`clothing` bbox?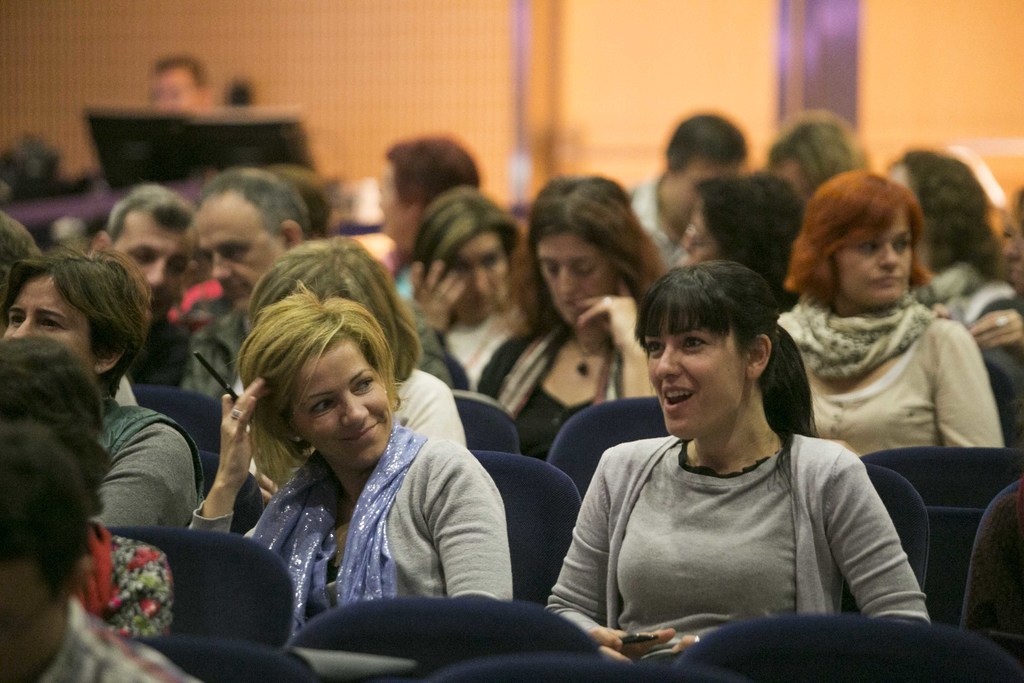
{"x1": 470, "y1": 308, "x2": 627, "y2": 462}
